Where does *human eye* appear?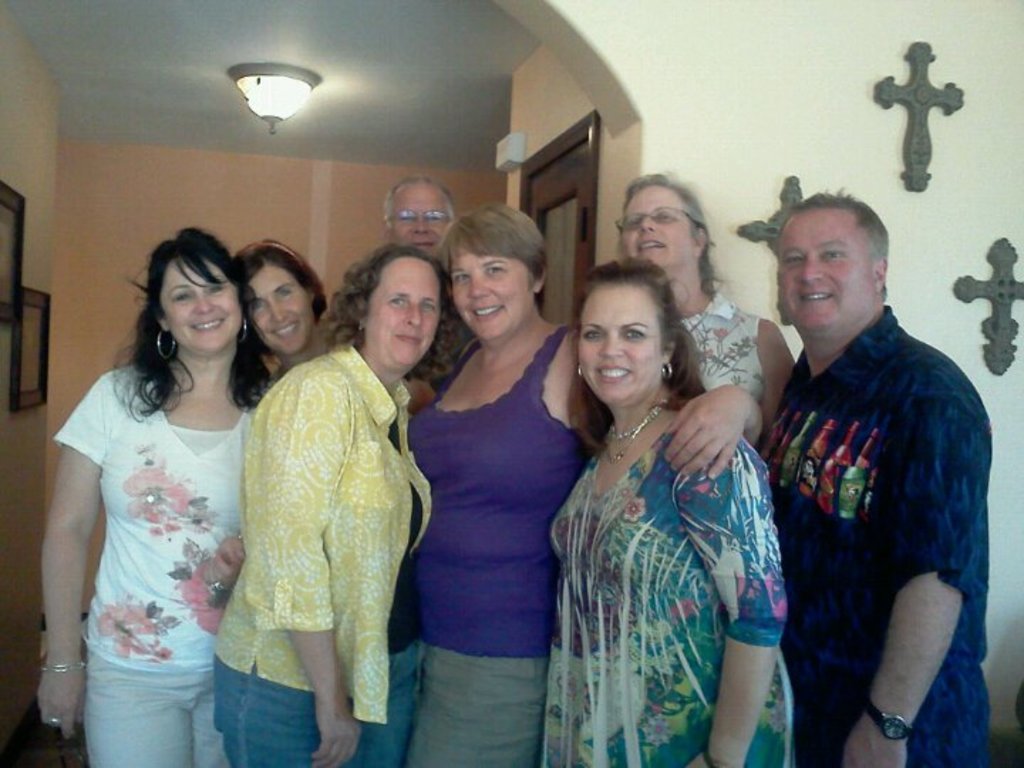
Appears at <box>454,269,471,286</box>.
